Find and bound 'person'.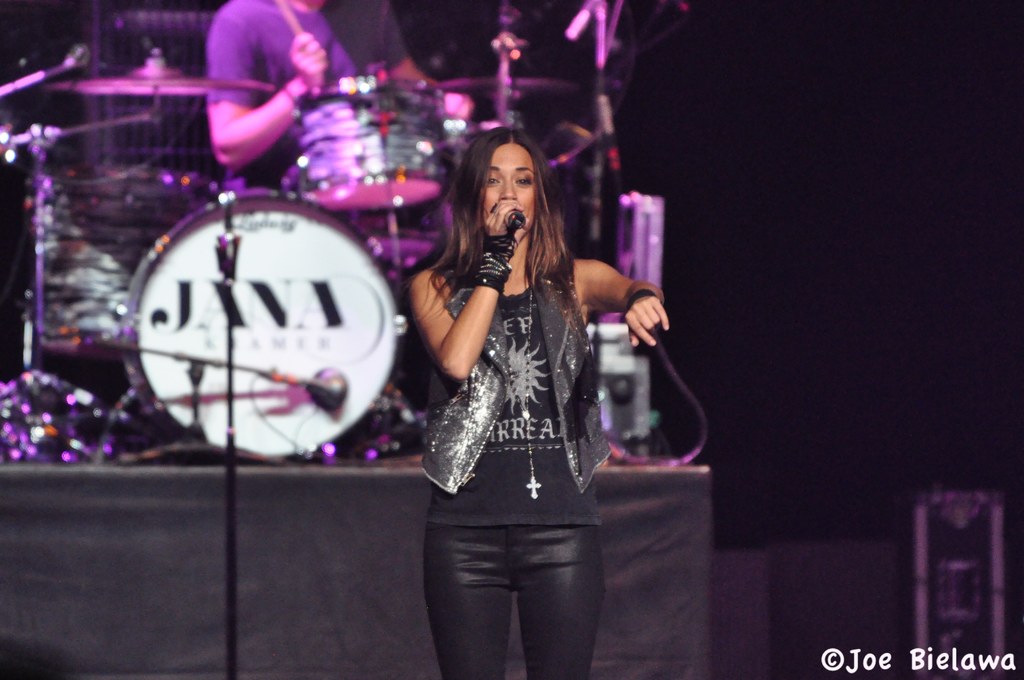
Bound: (396,94,656,679).
